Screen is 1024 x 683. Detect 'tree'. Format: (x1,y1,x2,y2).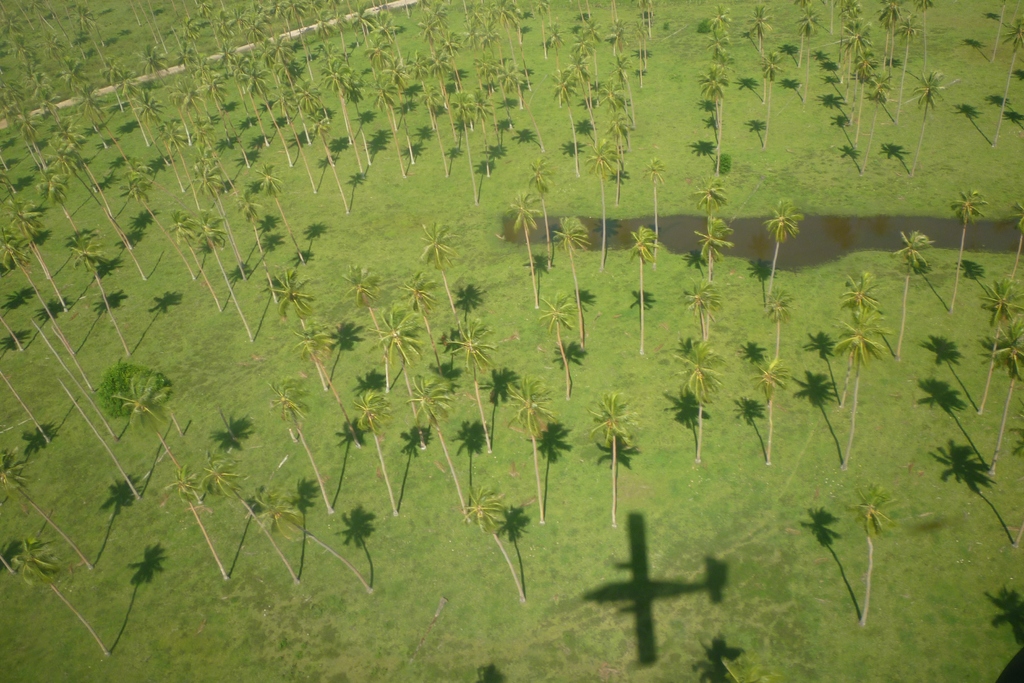
(949,187,986,313).
